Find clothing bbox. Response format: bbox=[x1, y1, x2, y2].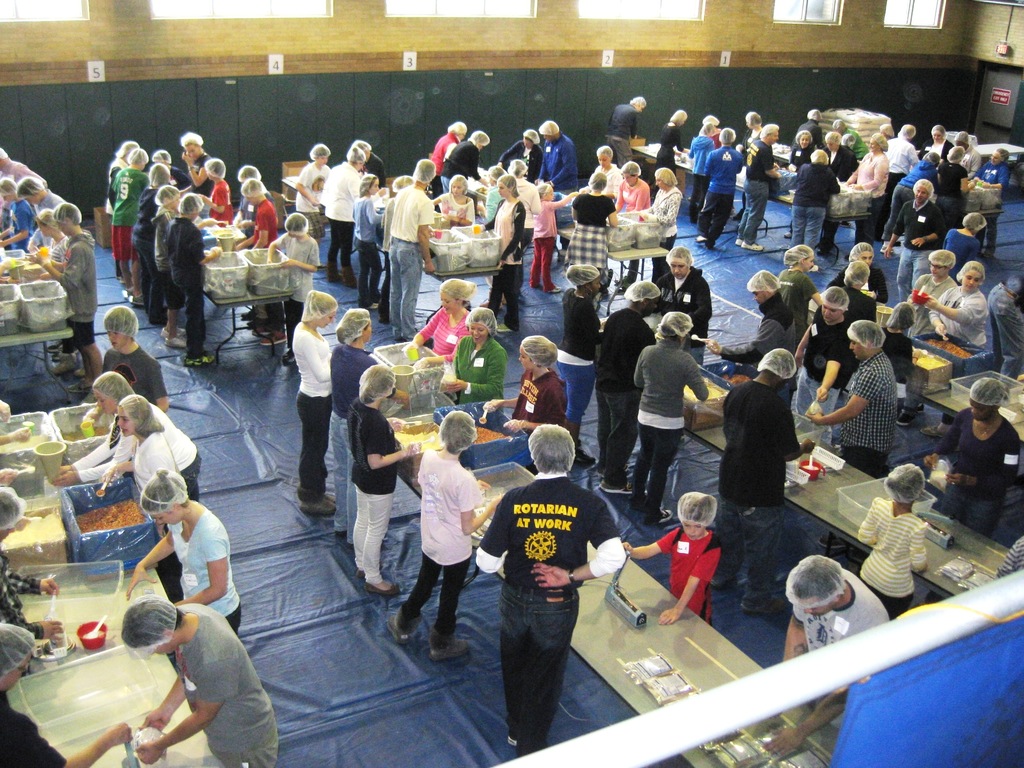
bbox=[499, 140, 543, 182].
